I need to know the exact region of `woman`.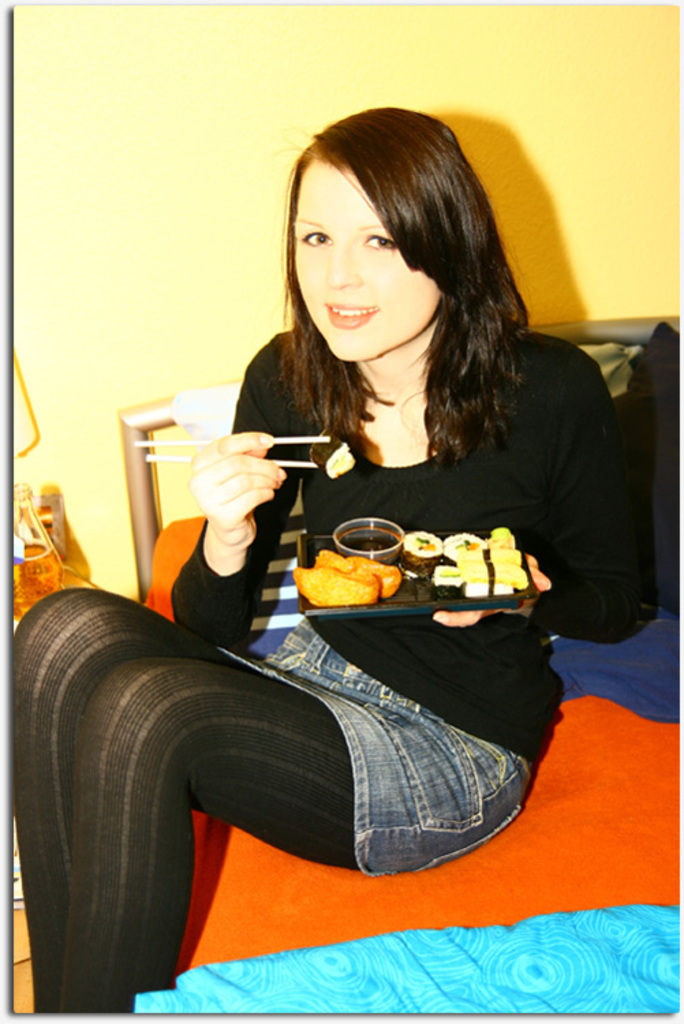
Region: bbox(5, 94, 677, 1017).
